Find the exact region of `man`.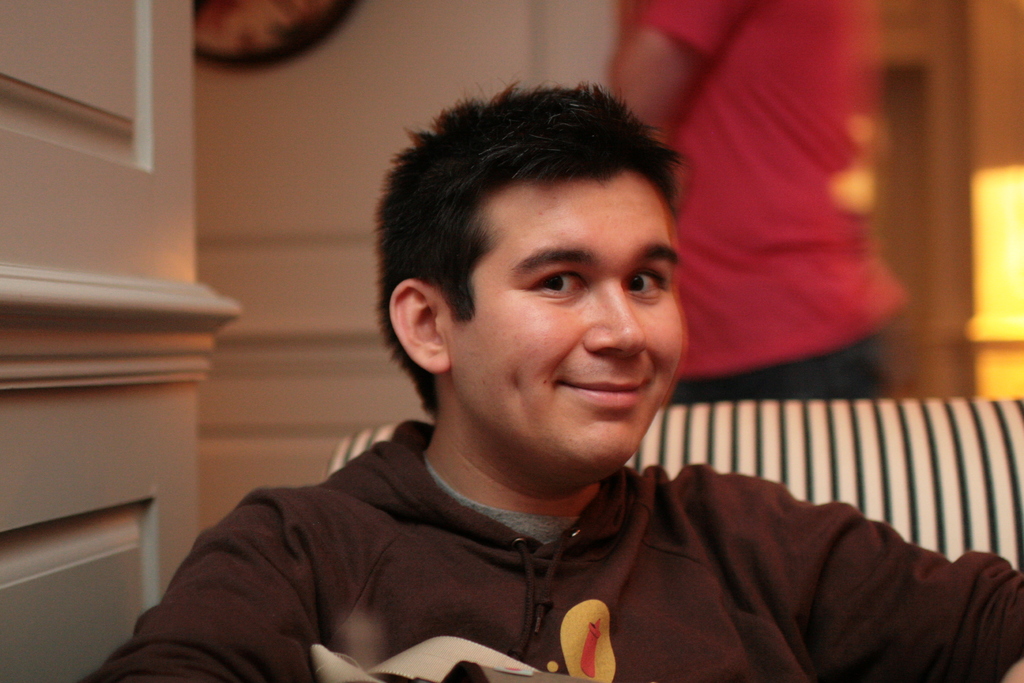
Exact region: x1=143, y1=92, x2=941, y2=677.
